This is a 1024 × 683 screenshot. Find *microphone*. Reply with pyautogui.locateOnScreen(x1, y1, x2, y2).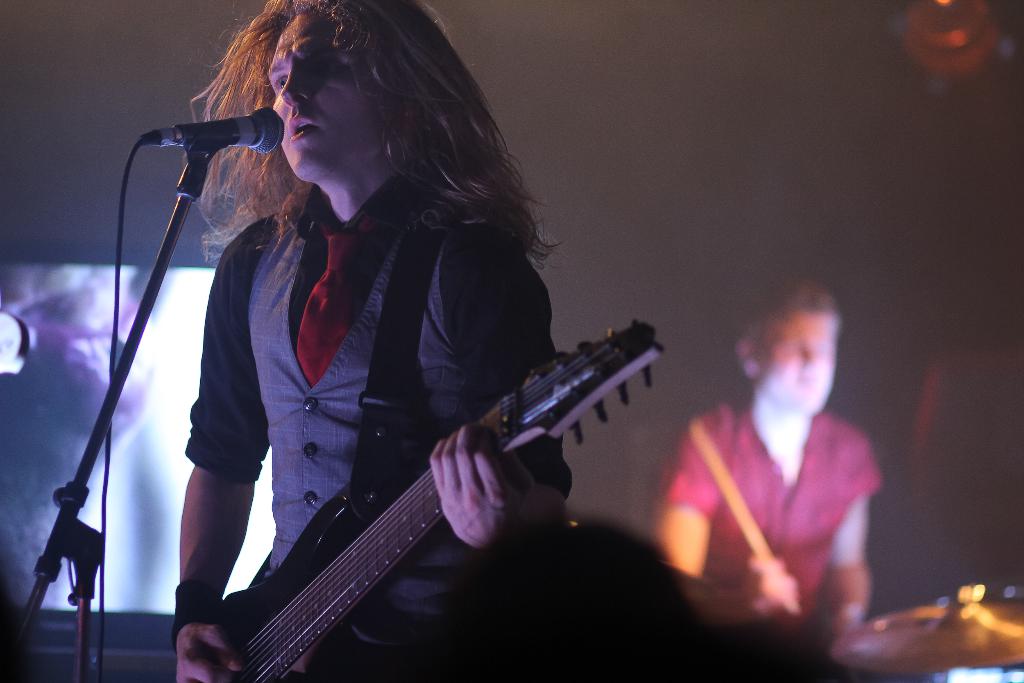
pyautogui.locateOnScreen(134, 102, 292, 154).
